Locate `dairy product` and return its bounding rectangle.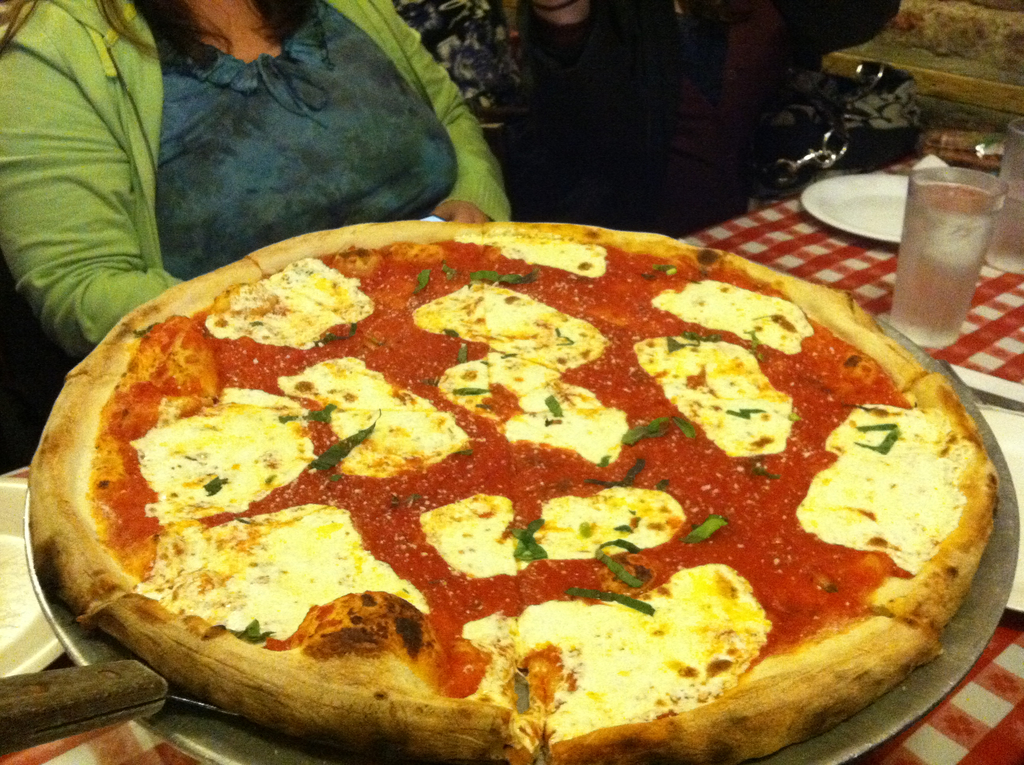
x1=285, y1=334, x2=462, y2=489.
